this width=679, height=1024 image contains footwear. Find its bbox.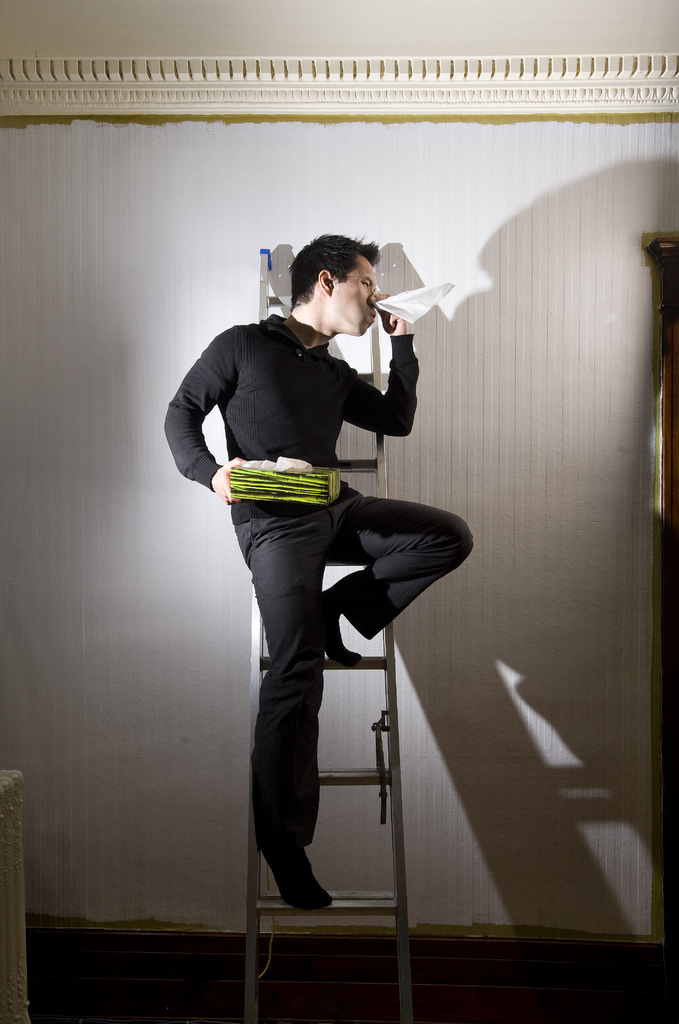
317:588:360:668.
